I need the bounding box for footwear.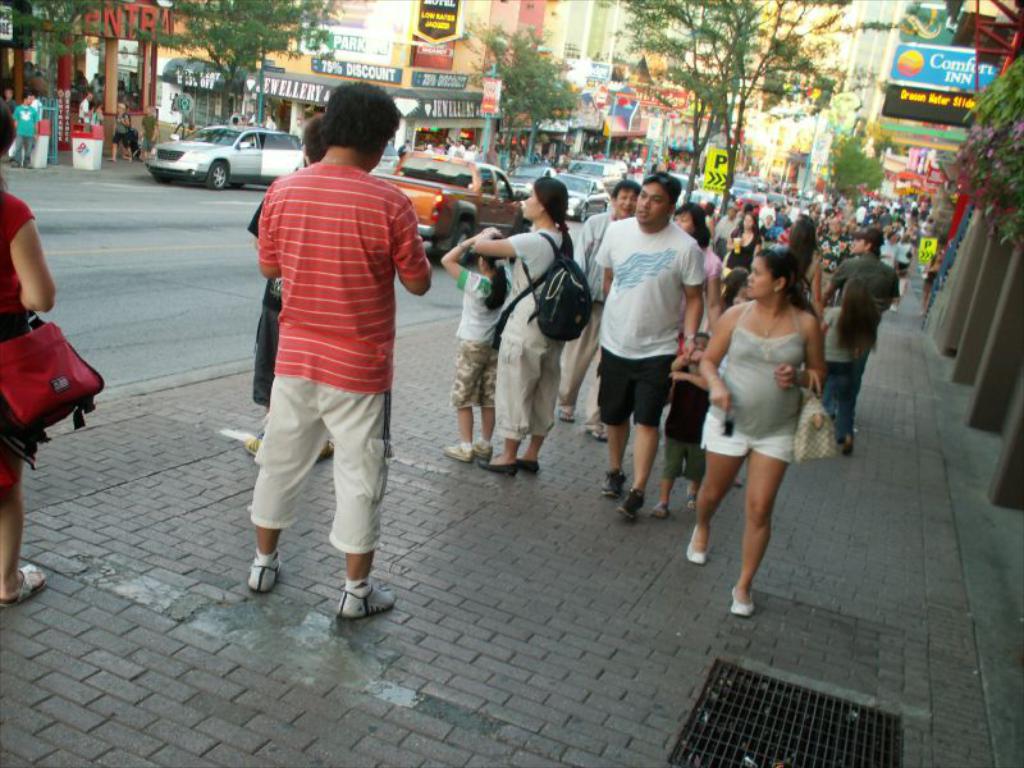
Here it is: <box>512,451,534,472</box>.
